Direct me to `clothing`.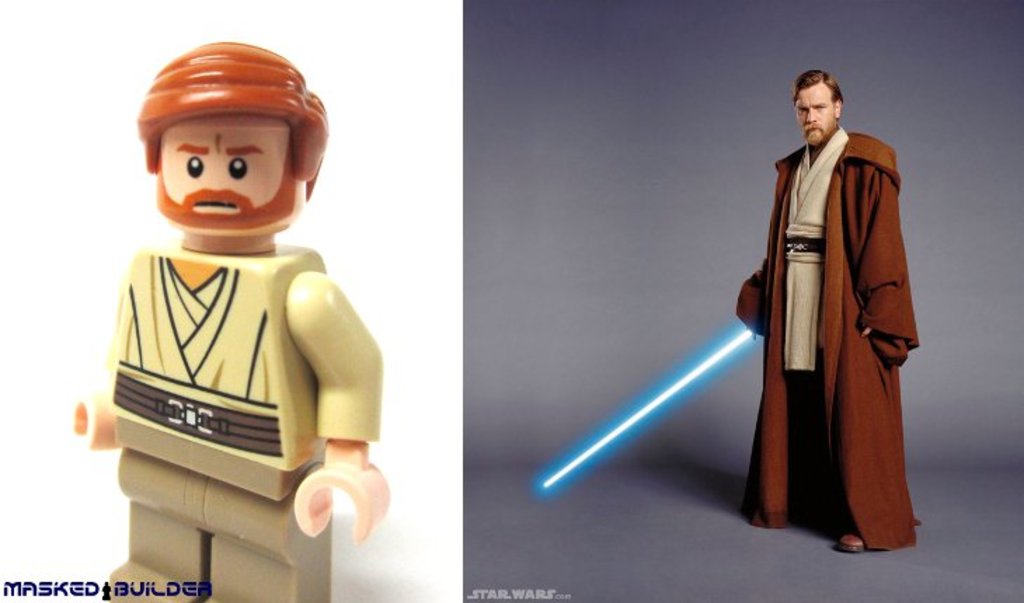
Direction: Rect(732, 100, 917, 546).
